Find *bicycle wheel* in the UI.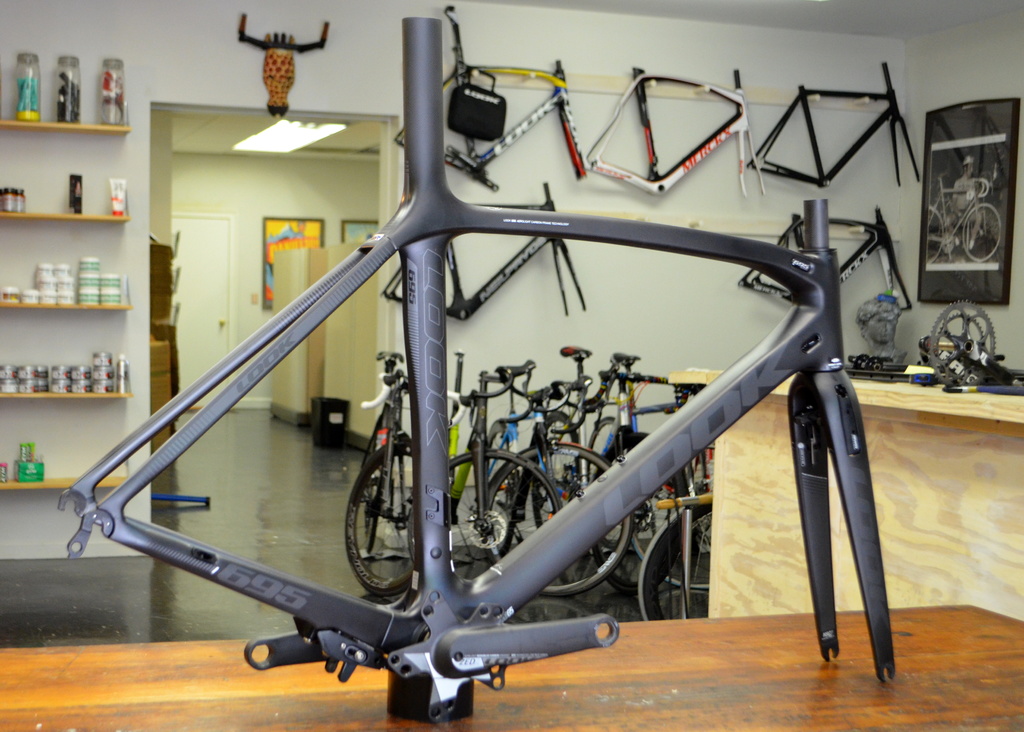
UI element at (x1=445, y1=452, x2=559, y2=577).
